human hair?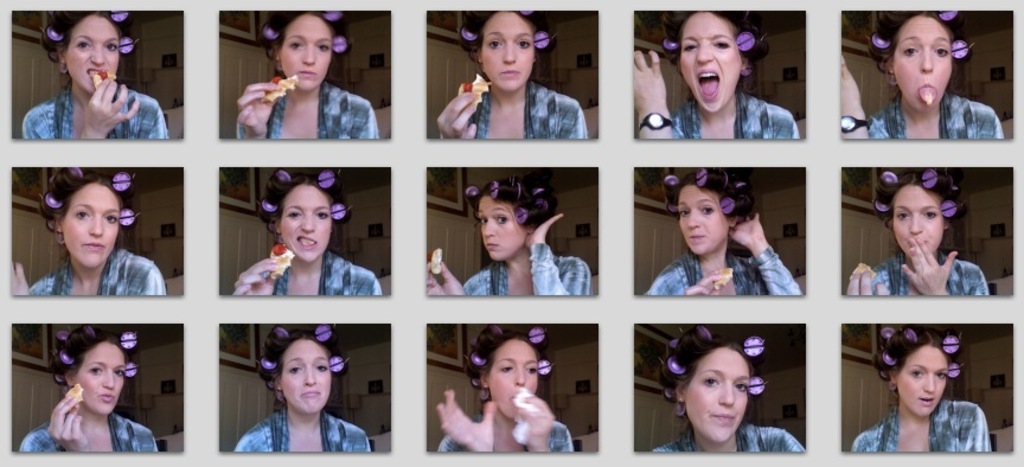
(left=461, top=8, right=557, bottom=69)
